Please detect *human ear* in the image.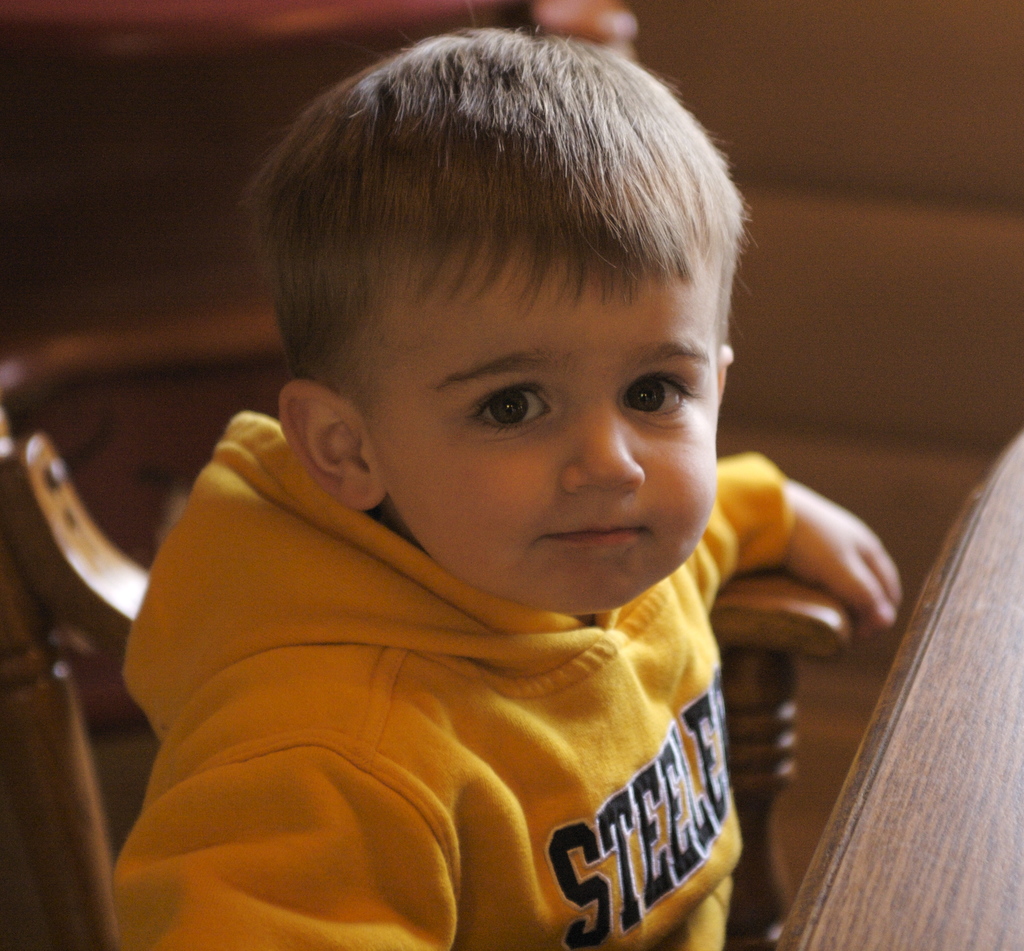
(left=278, top=382, right=378, bottom=511).
